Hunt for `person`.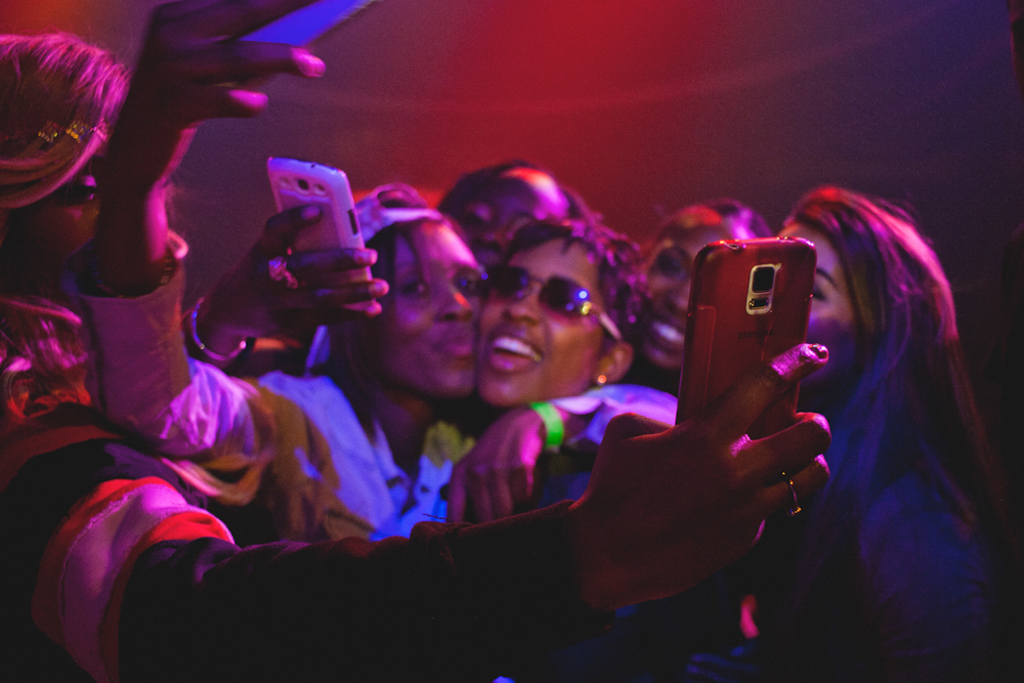
Hunted down at BBox(184, 157, 601, 383).
